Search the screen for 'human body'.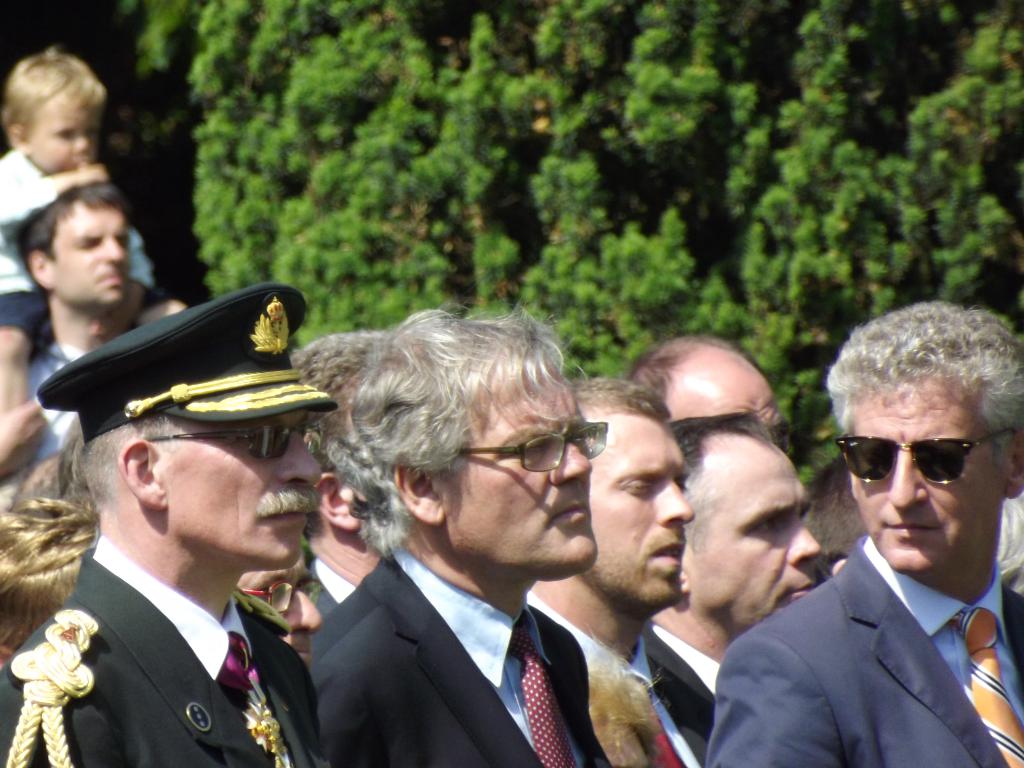
Found at bbox=(0, 417, 103, 660).
